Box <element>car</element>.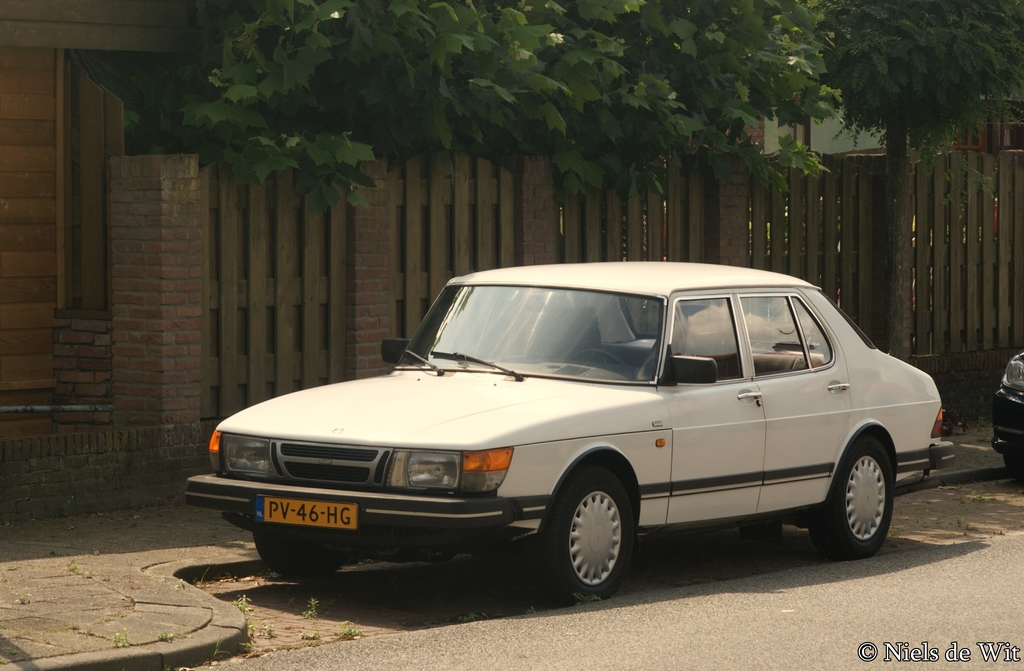
left=992, top=349, right=1023, bottom=482.
